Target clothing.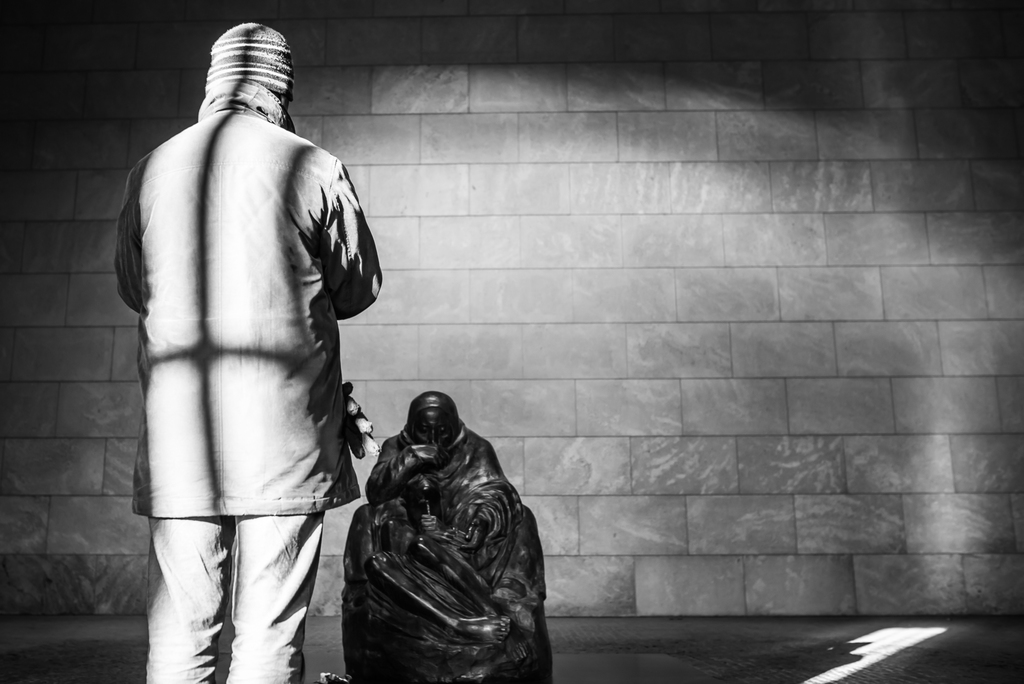
Target region: bbox=(104, 111, 374, 683).
